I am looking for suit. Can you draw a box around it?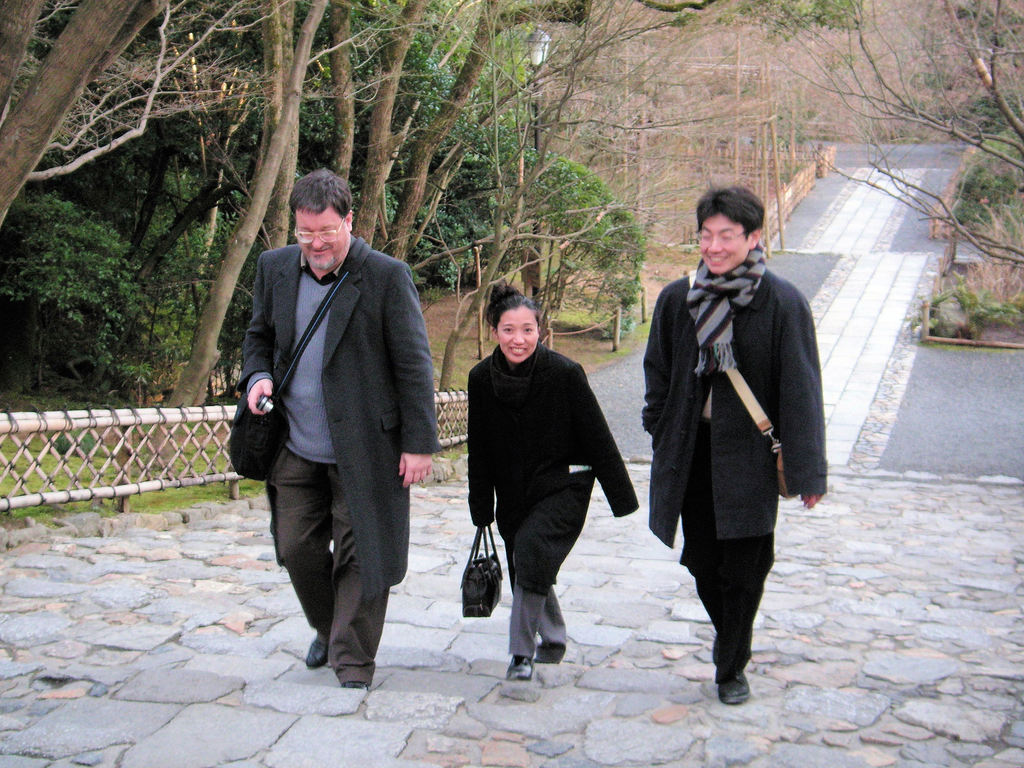
Sure, the bounding box is (246,199,422,690).
